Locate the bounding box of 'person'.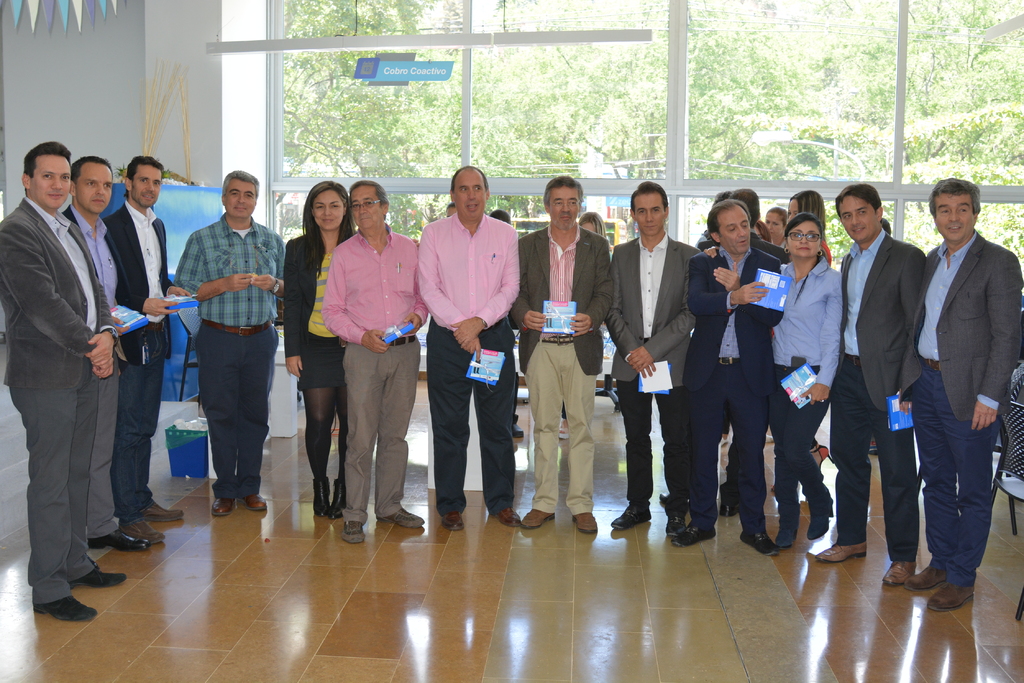
Bounding box: (left=164, top=165, right=269, bottom=534).
